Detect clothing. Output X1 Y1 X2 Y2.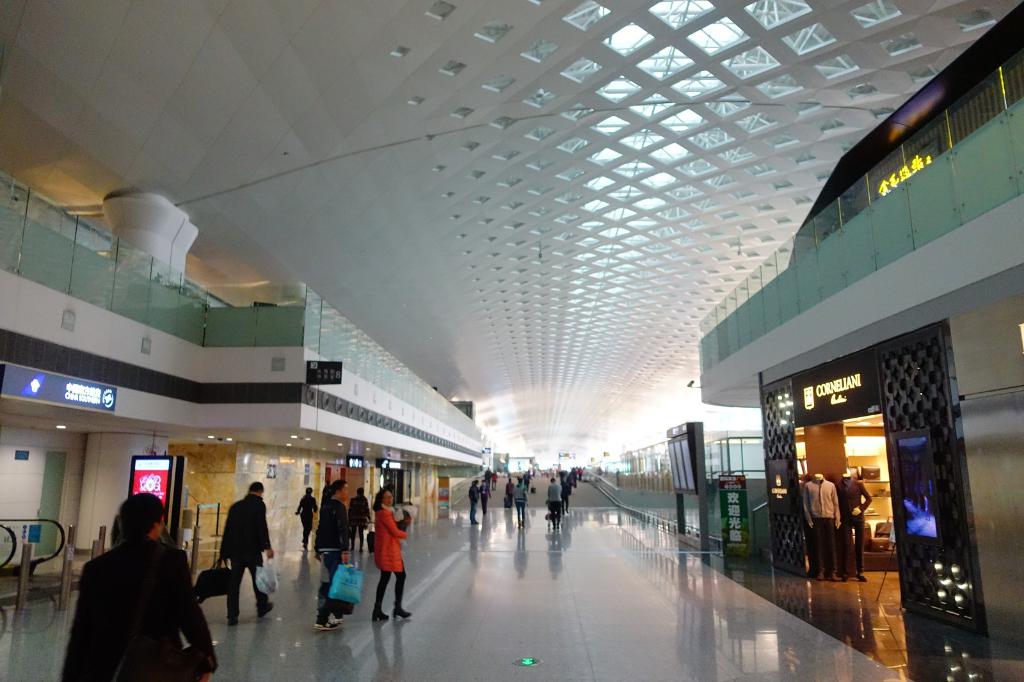
836 475 872 573.
